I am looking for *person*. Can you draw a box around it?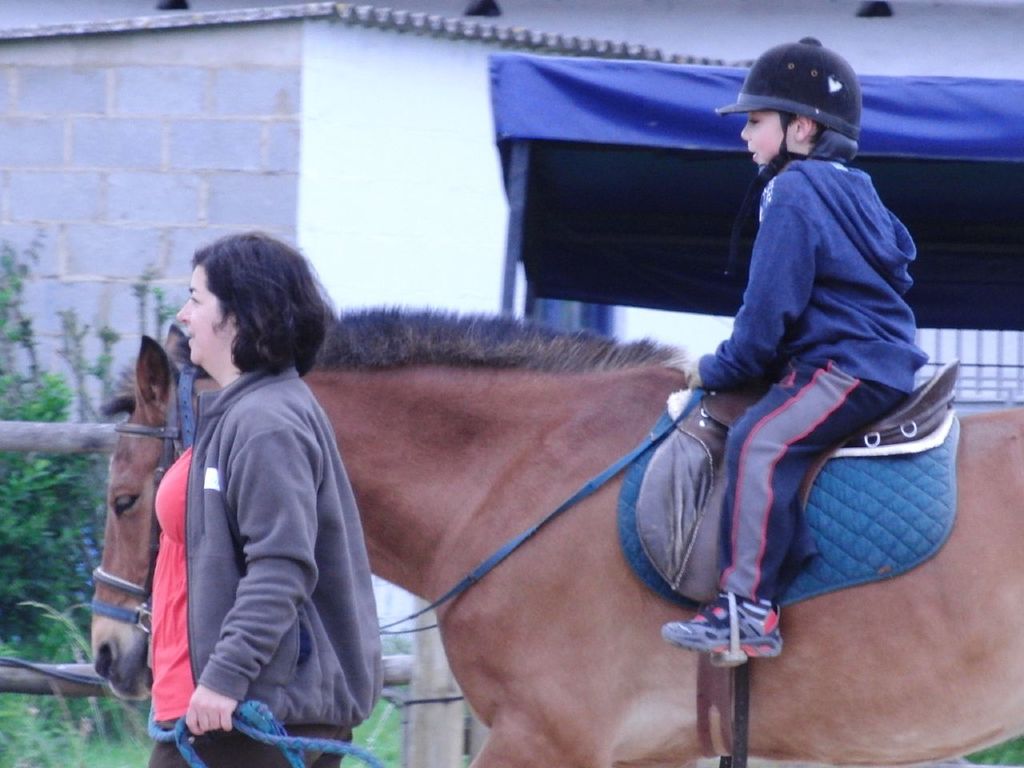
Sure, the bounding box is <region>663, 34, 931, 658</region>.
